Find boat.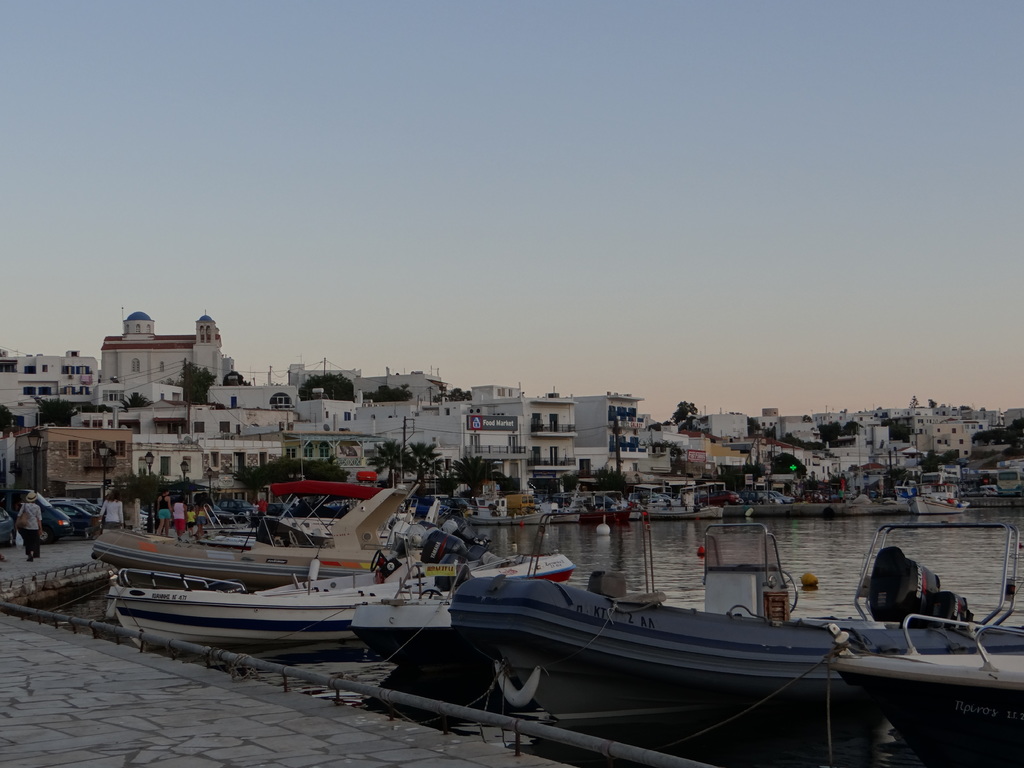
<bbox>394, 524, 582, 596</bbox>.
